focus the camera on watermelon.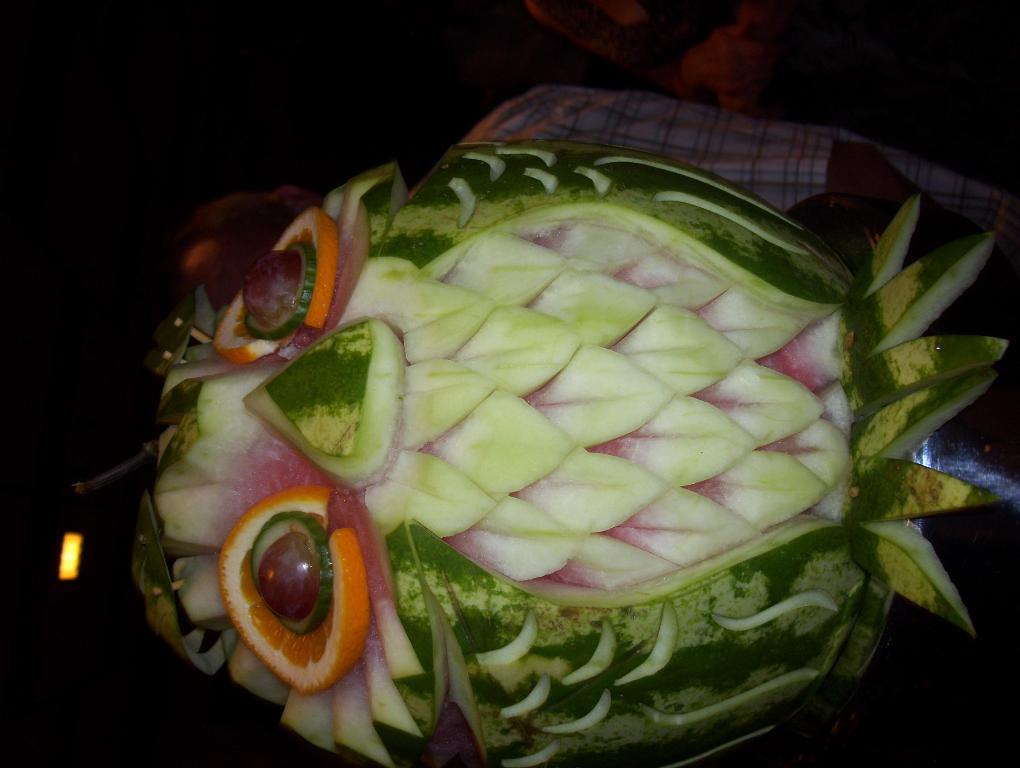
Focus region: region(73, 133, 1017, 767).
